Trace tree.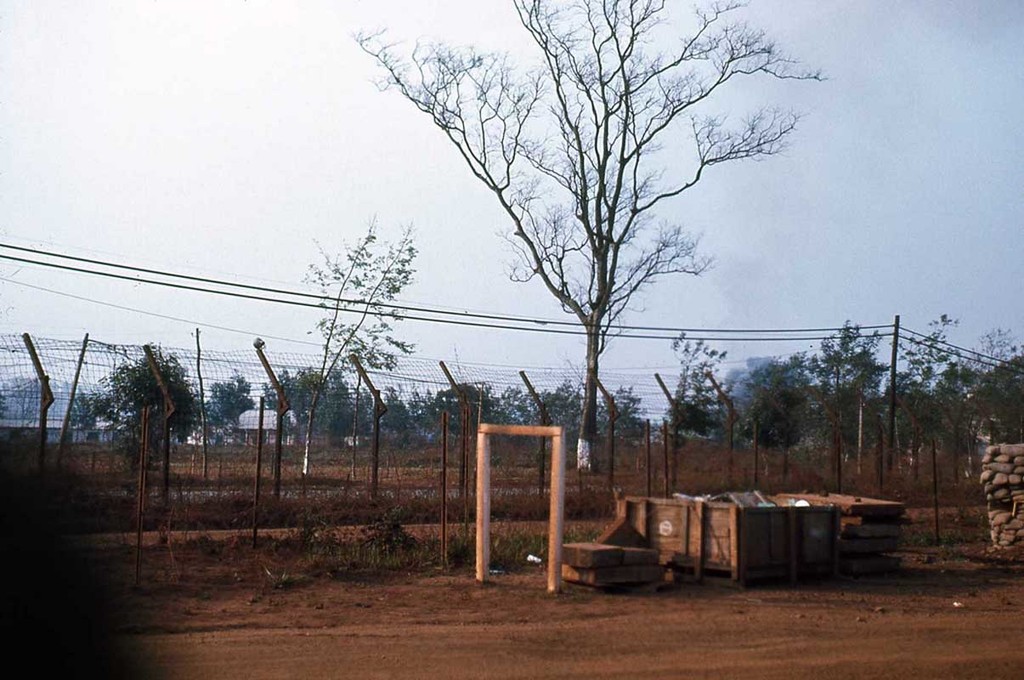
Traced to (left=739, top=390, right=798, bottom=473).
